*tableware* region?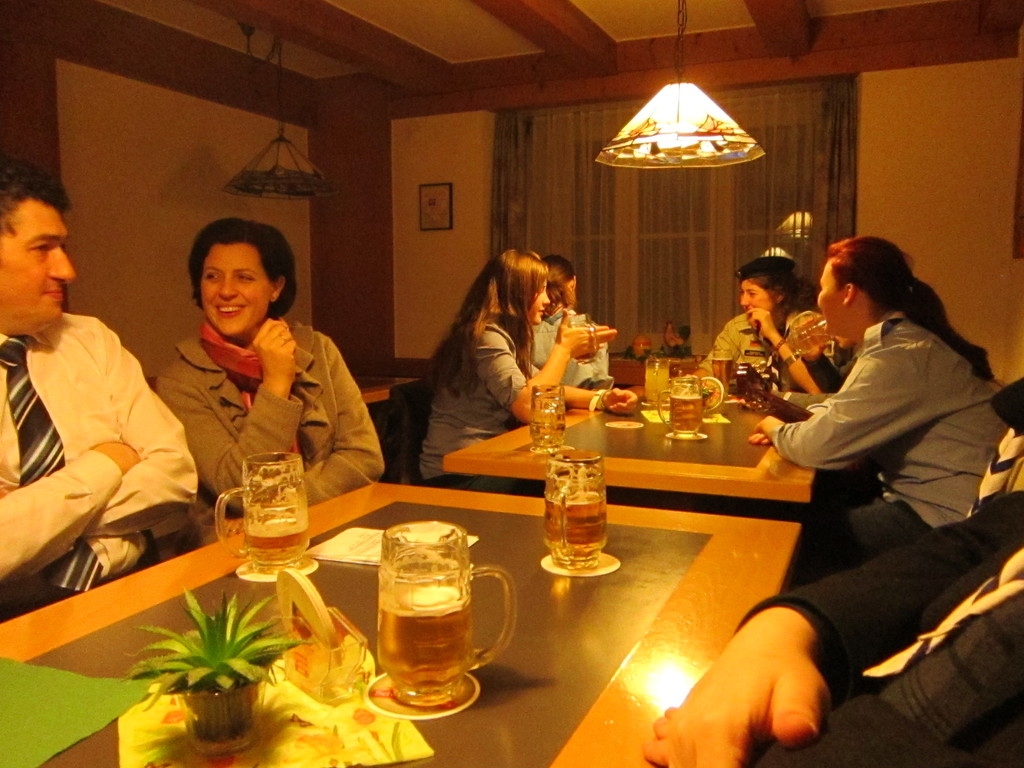
<bbox>711, 348, 740, 394</bbox>
